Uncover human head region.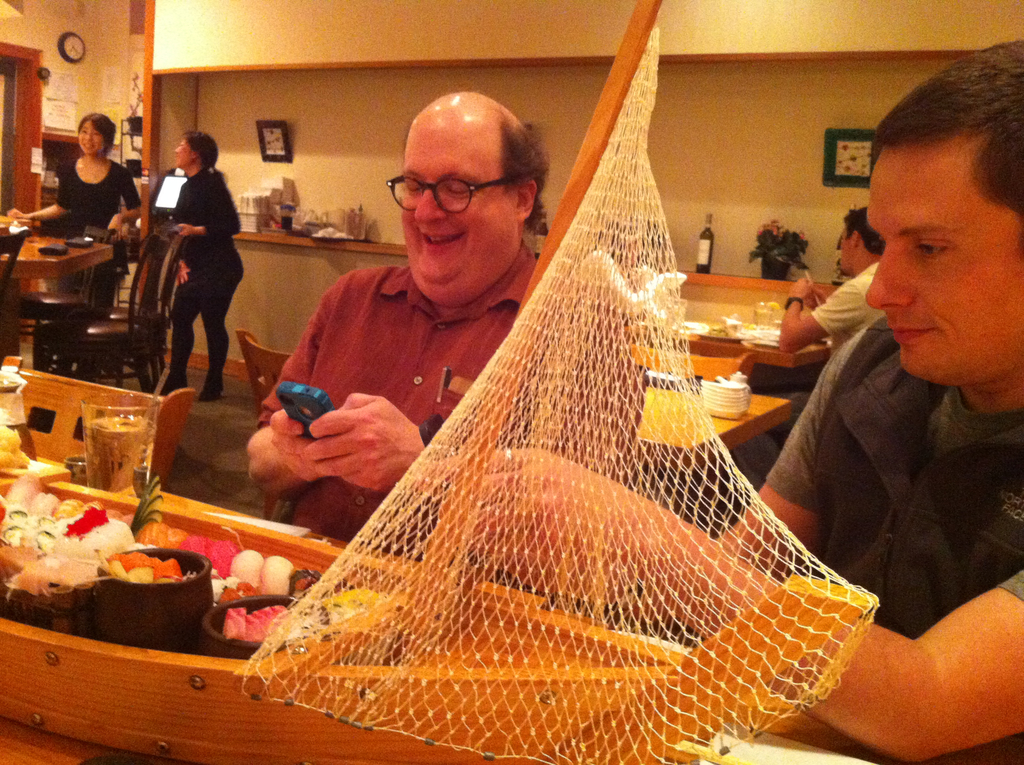
Uncovered: region(857, 80, 1009, 403).
